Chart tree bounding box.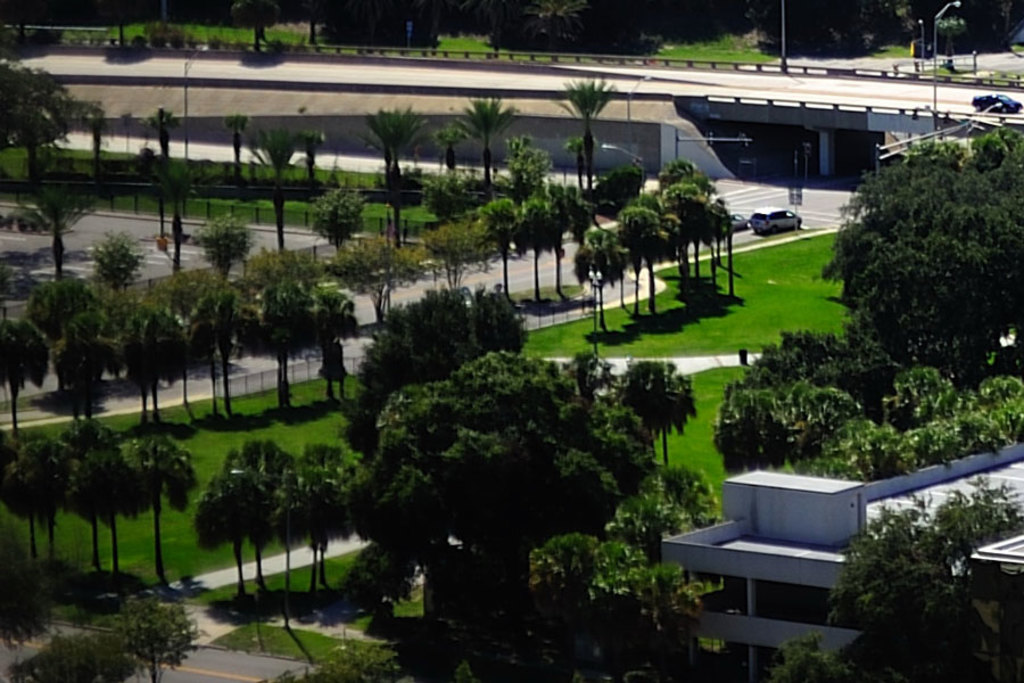
Charted: (left=114, top=431, right=193, bottom=584).
